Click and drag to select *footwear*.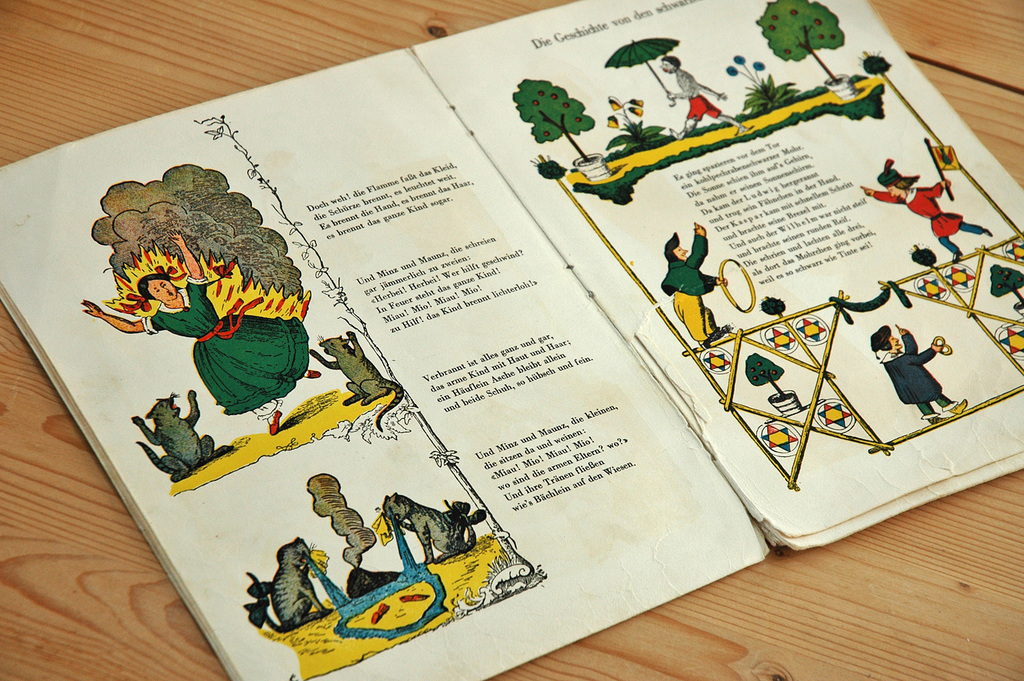
Selection: bbox=[949, 398, 966, 413].
